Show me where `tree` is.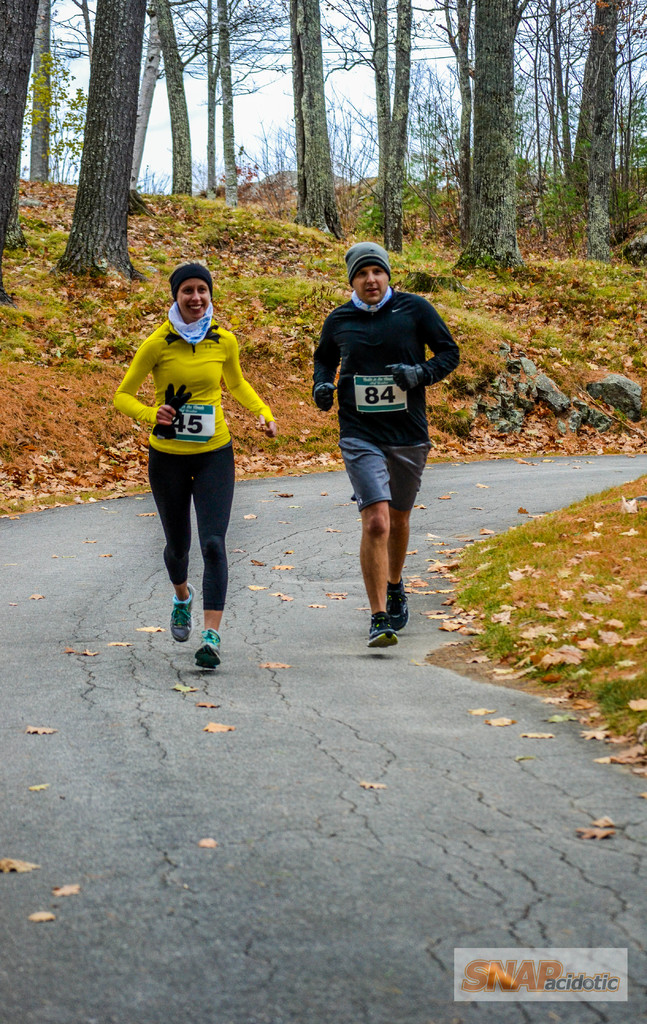
`tree` is at 48 0 152 269.
